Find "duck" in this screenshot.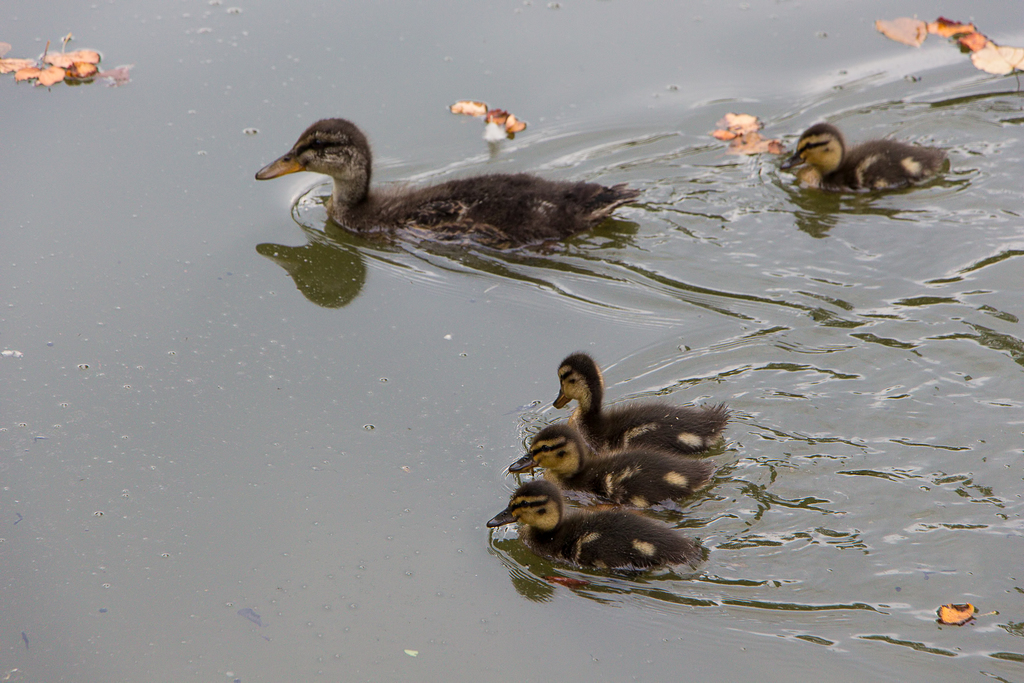
The bounding box for "duck" is <bbox>509, 425, 724, 497</bbox>.
